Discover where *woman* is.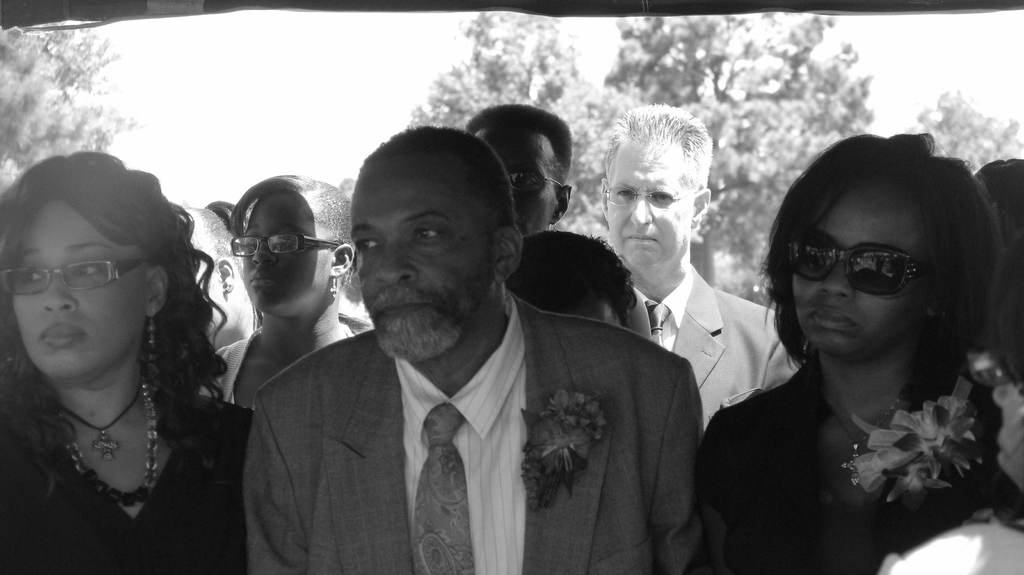
Discovered at (left=222, top=177, right=376, bottom=420).
